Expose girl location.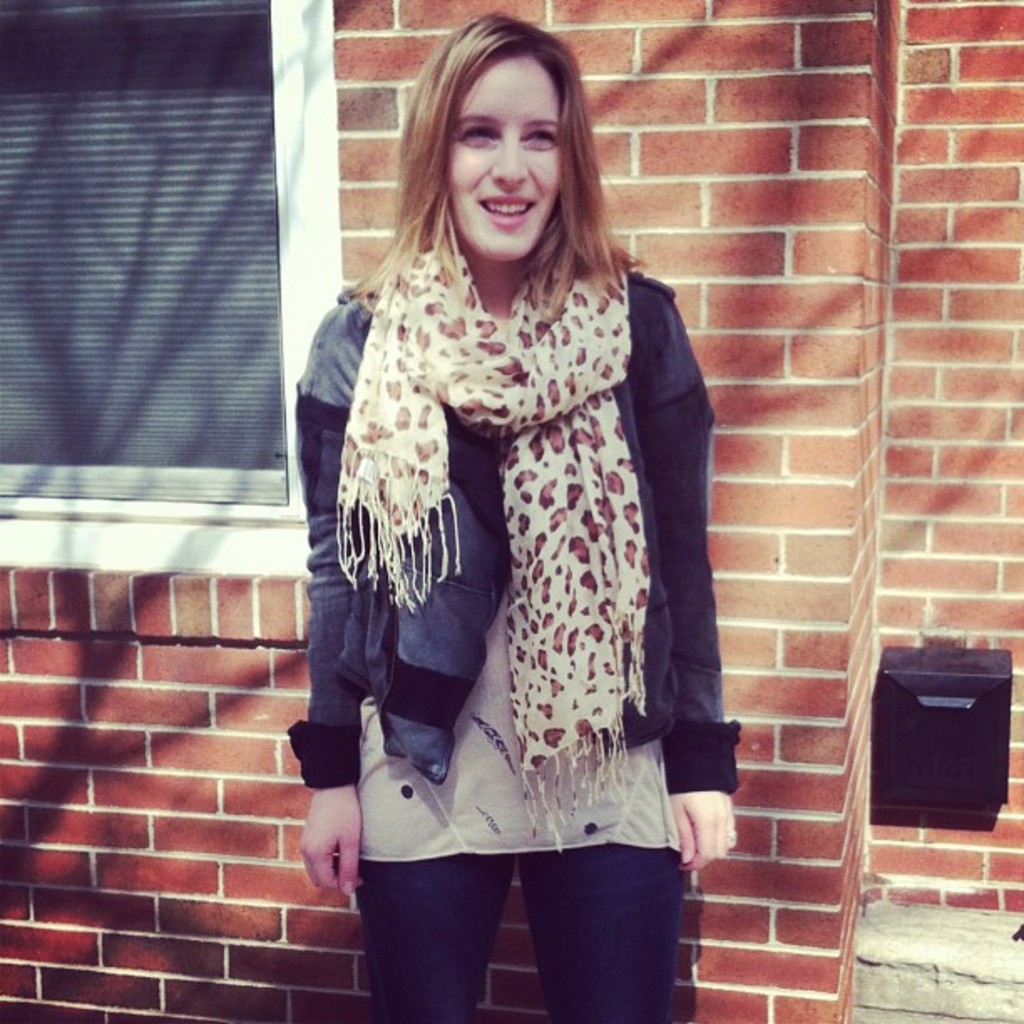
Exposed at left=289, top=12, right=743, bottom=1022.
